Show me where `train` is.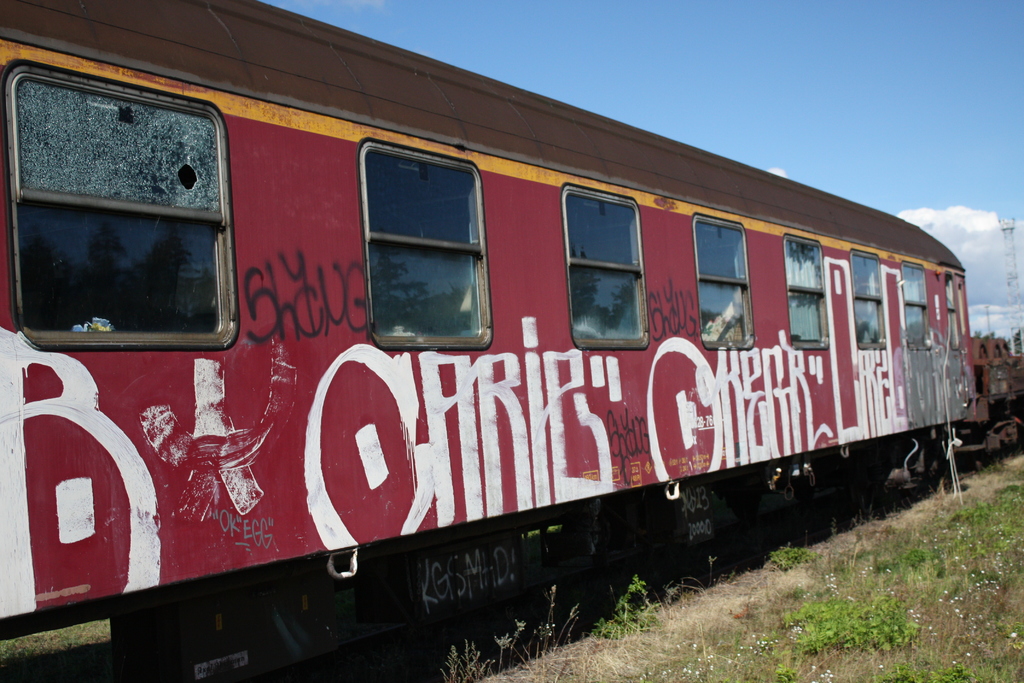
`train` is at (0,0,1023,682).
